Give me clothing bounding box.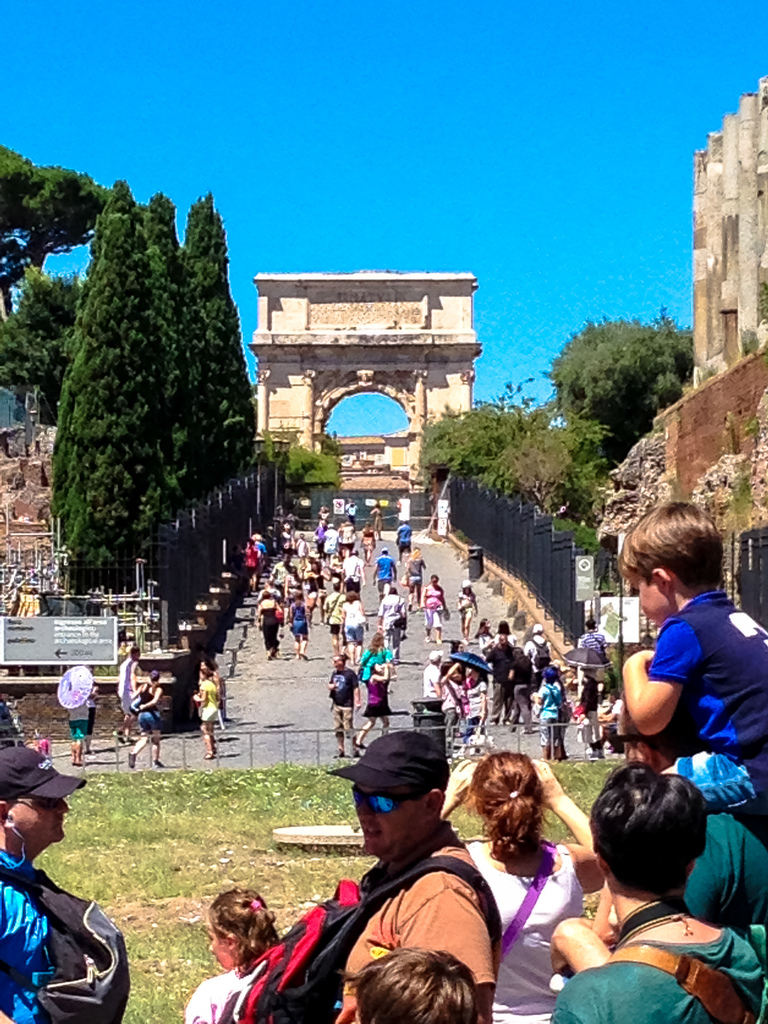
[381,597,406,655].
